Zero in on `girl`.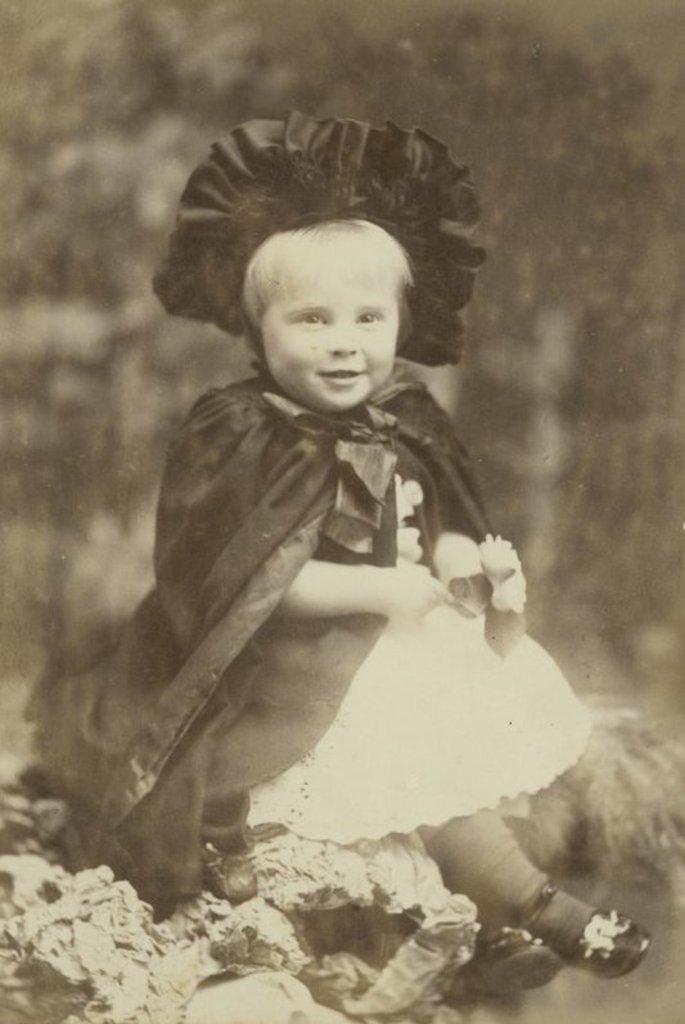
Zeroed in: 72/117/650/997.
